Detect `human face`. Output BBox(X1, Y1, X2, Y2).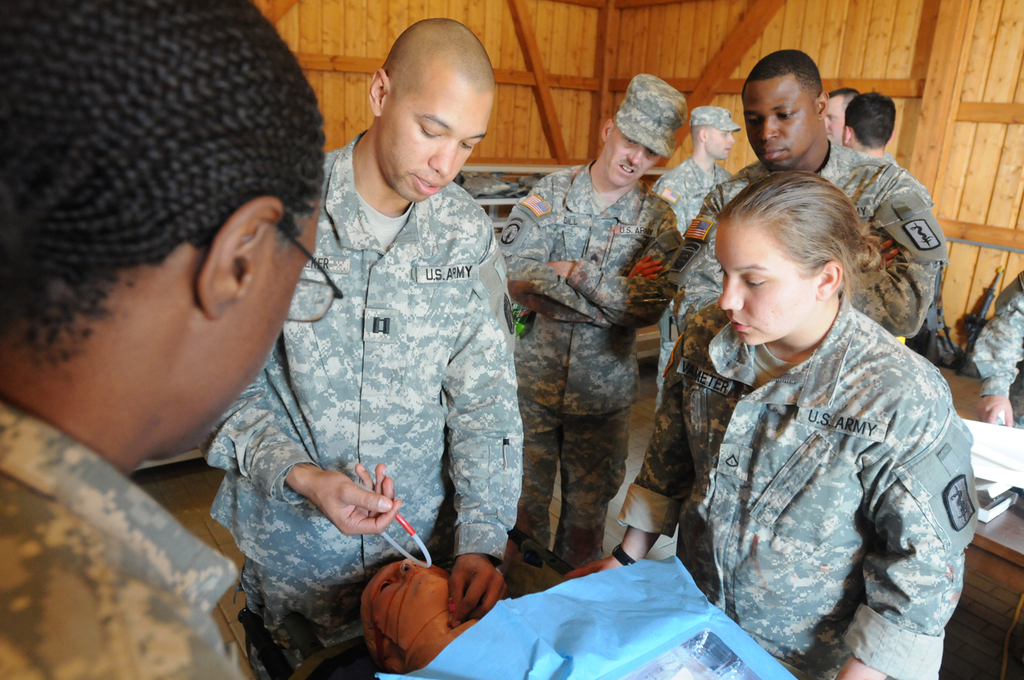
BBox(359, 558, 452, 644).
